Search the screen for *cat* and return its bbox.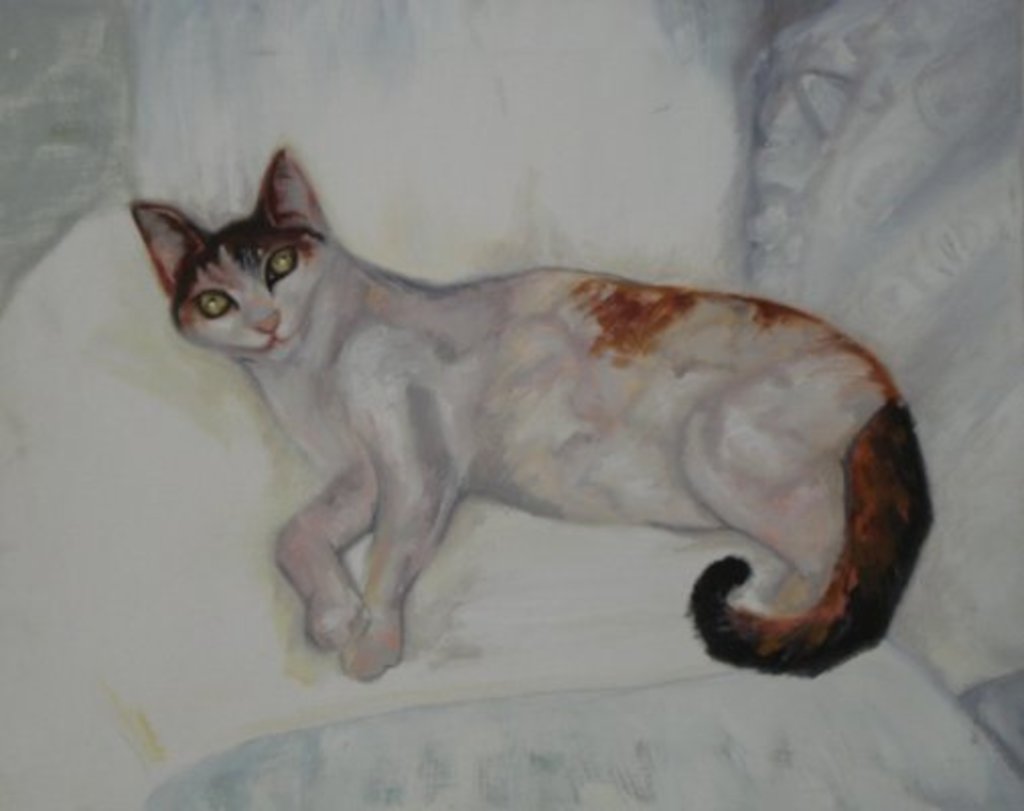
Found: (130,136,939,679).
